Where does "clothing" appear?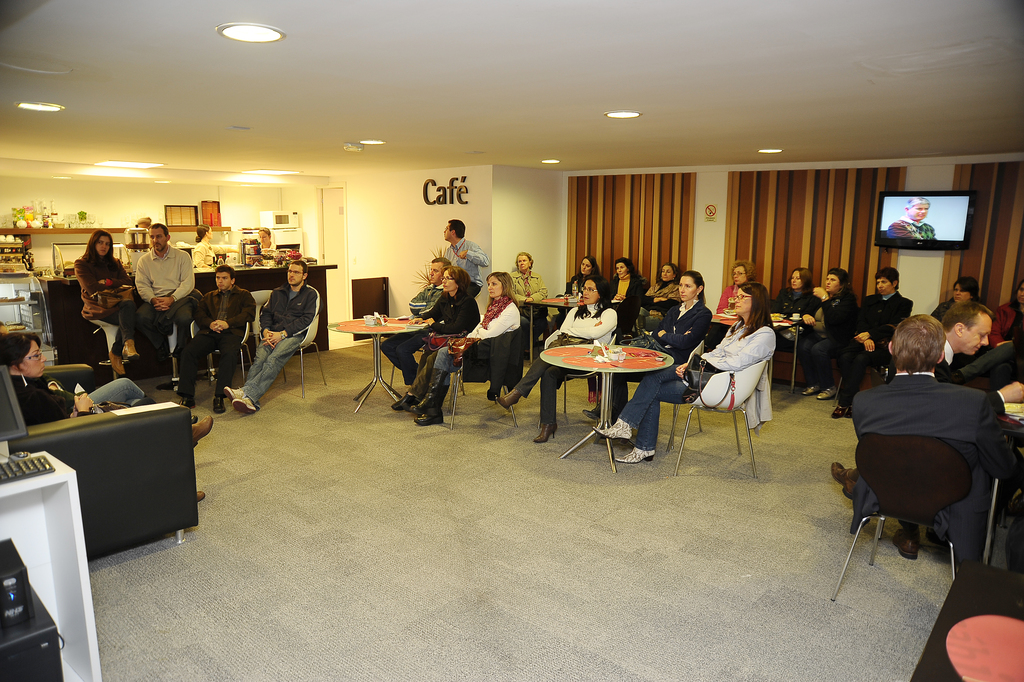
Appears at [238, 240, 315, 419].
